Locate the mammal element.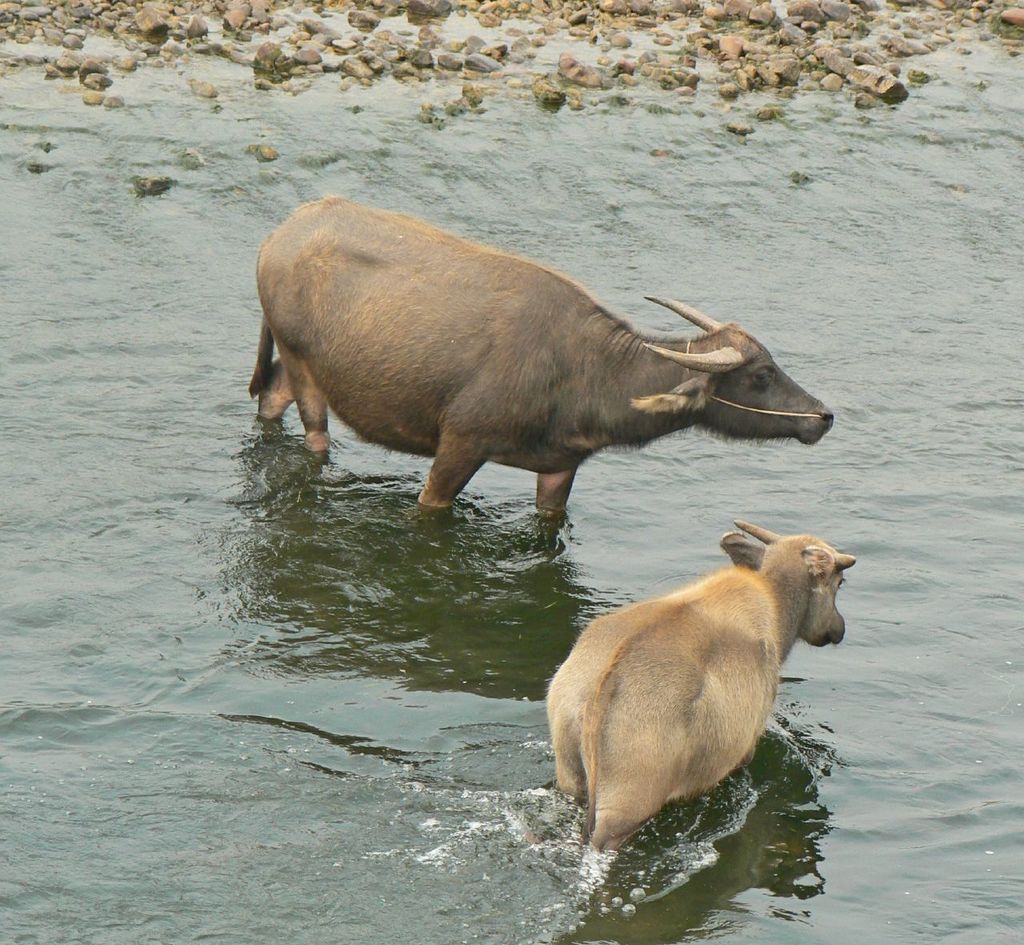
Element bbox: 525 543 845 828.
